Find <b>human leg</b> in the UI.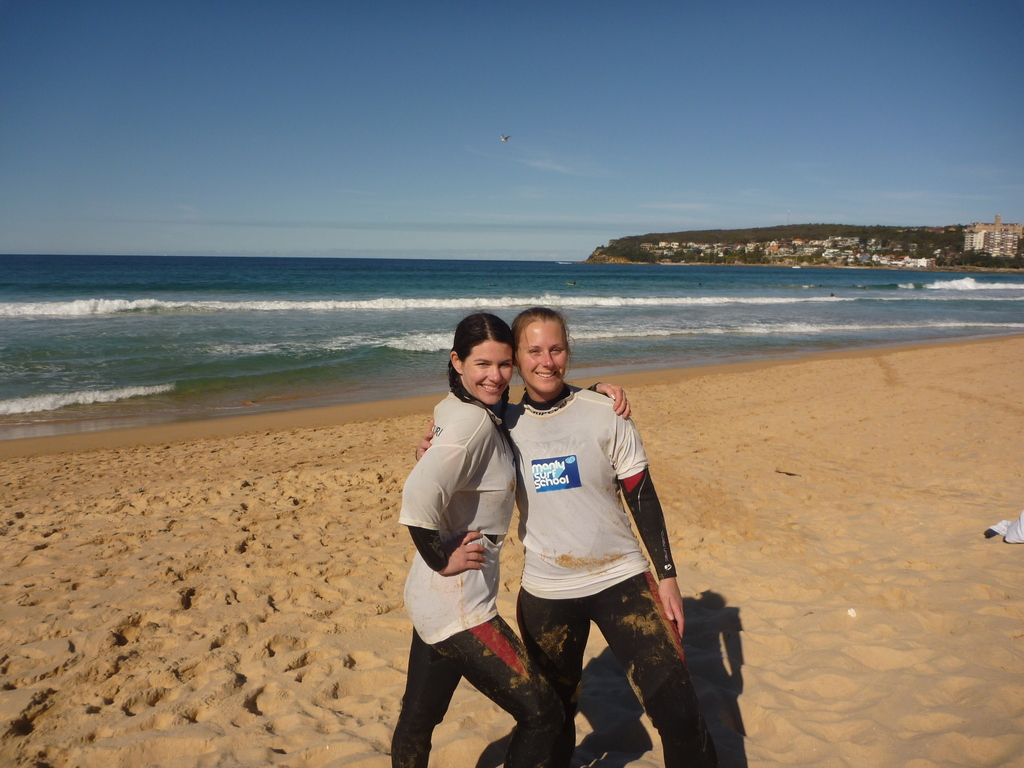
UI element at crop(514, 588, 588, 767).
